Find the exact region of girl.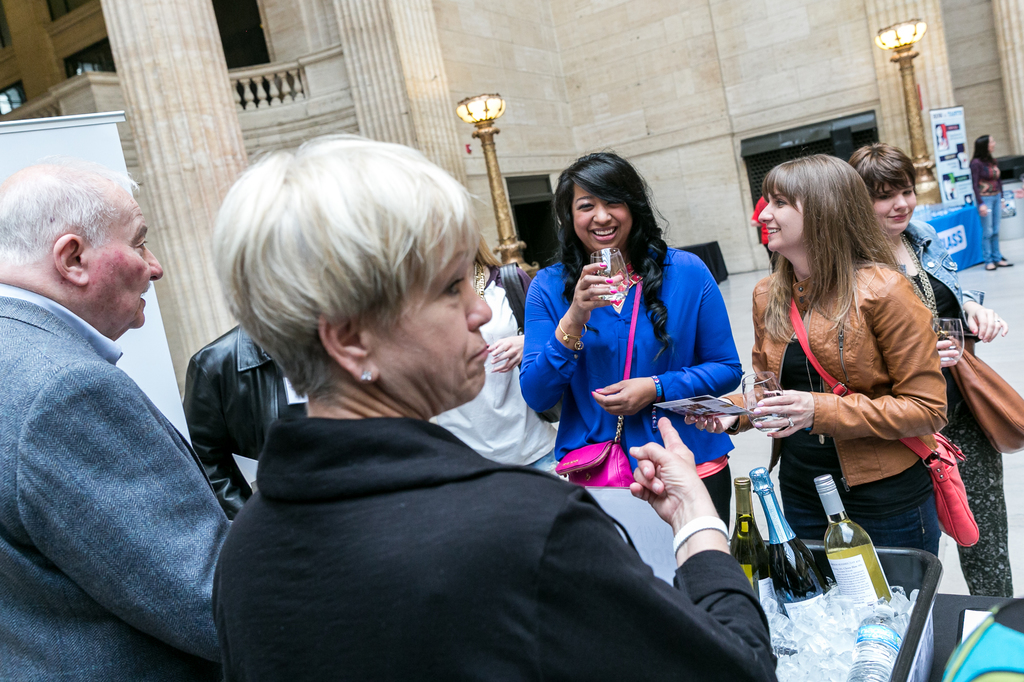
Exact region: 515, 147, 742, 527.
